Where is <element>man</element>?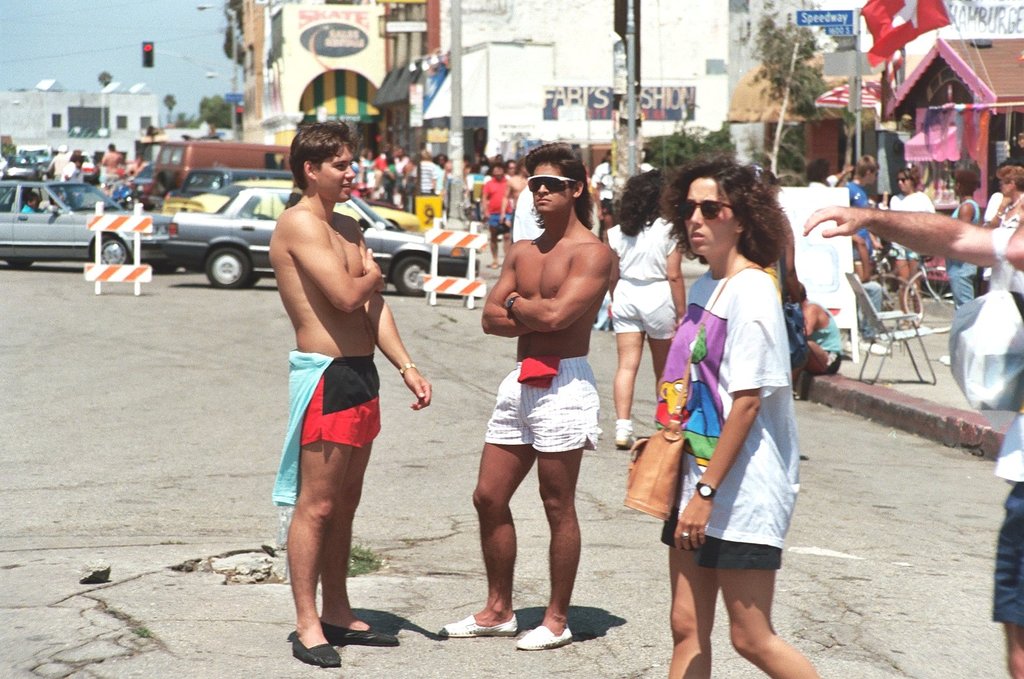
rect(43, 139, 71, 196).
